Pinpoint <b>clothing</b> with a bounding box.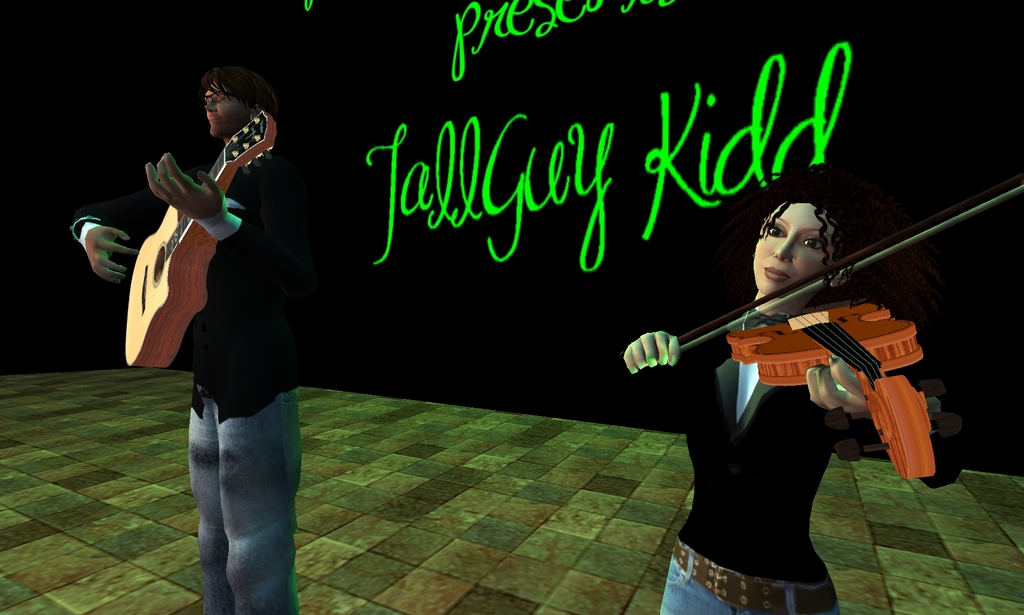
580/308/963/614.
